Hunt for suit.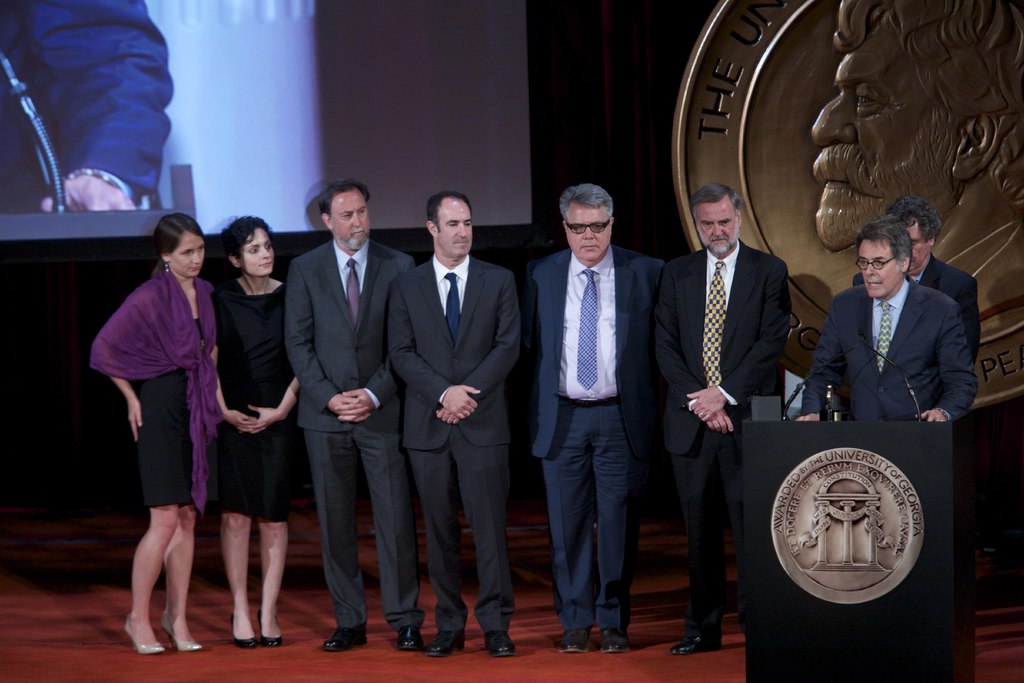
Hunted down at bbox=[0, 0, 173, 198].
